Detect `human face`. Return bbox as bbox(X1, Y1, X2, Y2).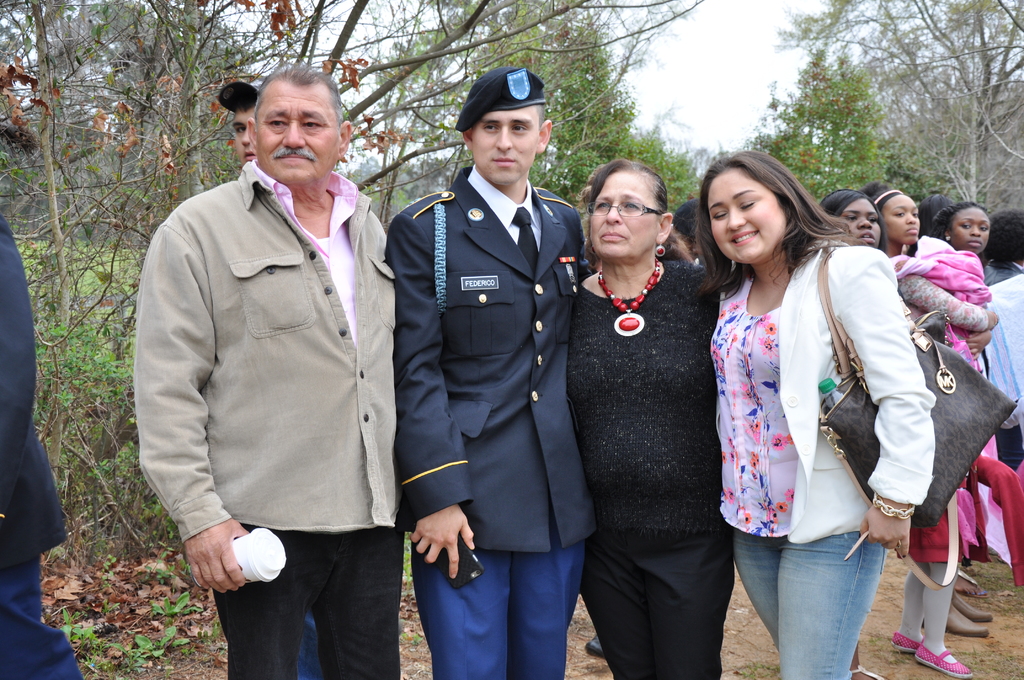
bbox(229, 101, 274, 172).
